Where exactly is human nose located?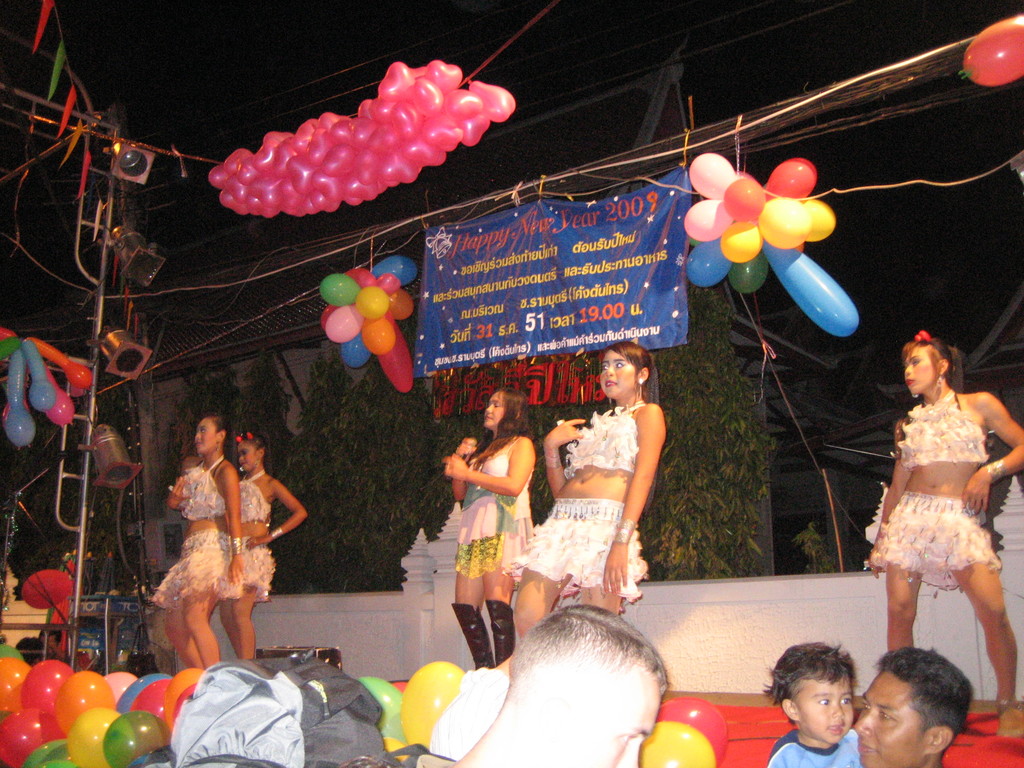
Its bounding box is bbox=(851, 708, 870, 733).
